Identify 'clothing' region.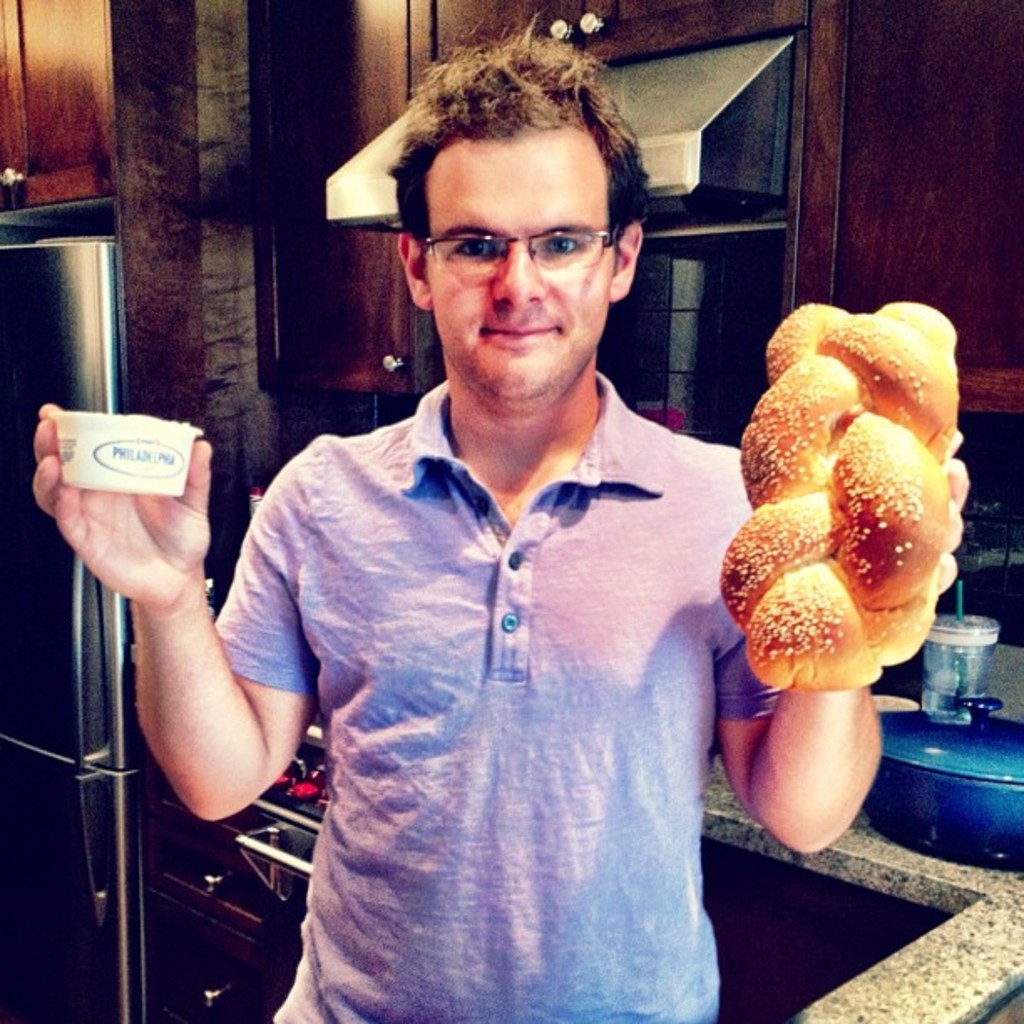
Region: crop(211, 370, 796, 1022).
